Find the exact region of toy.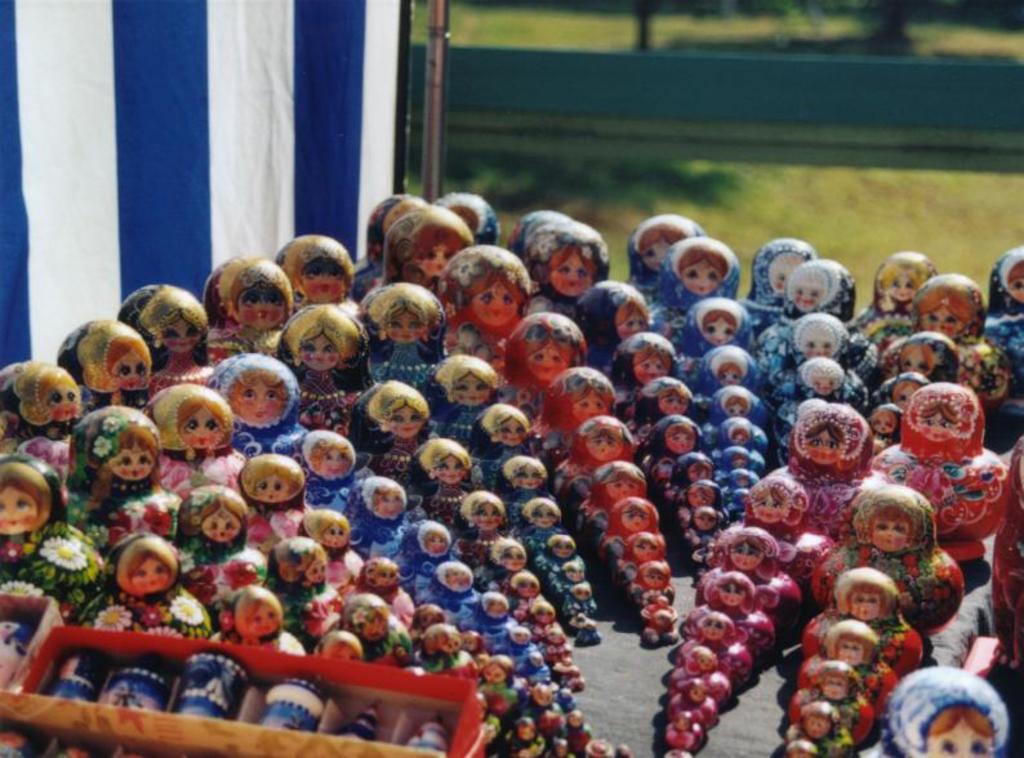
Exact region: x1=802, y1=565, x2=925, y2=674.
